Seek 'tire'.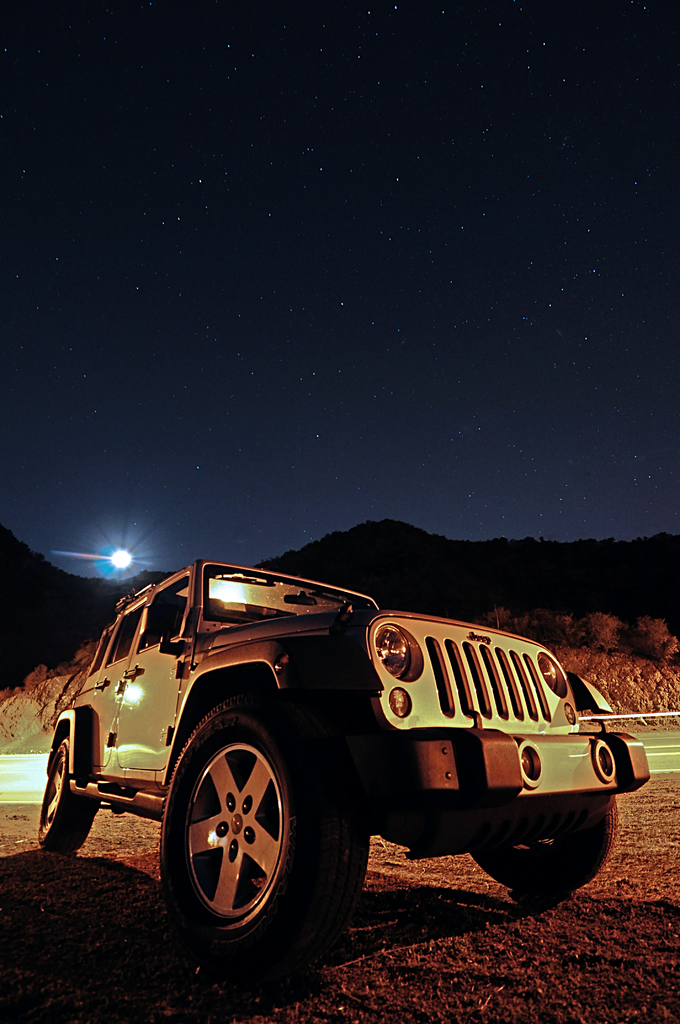
Rect(35, 703, 103, 858).
